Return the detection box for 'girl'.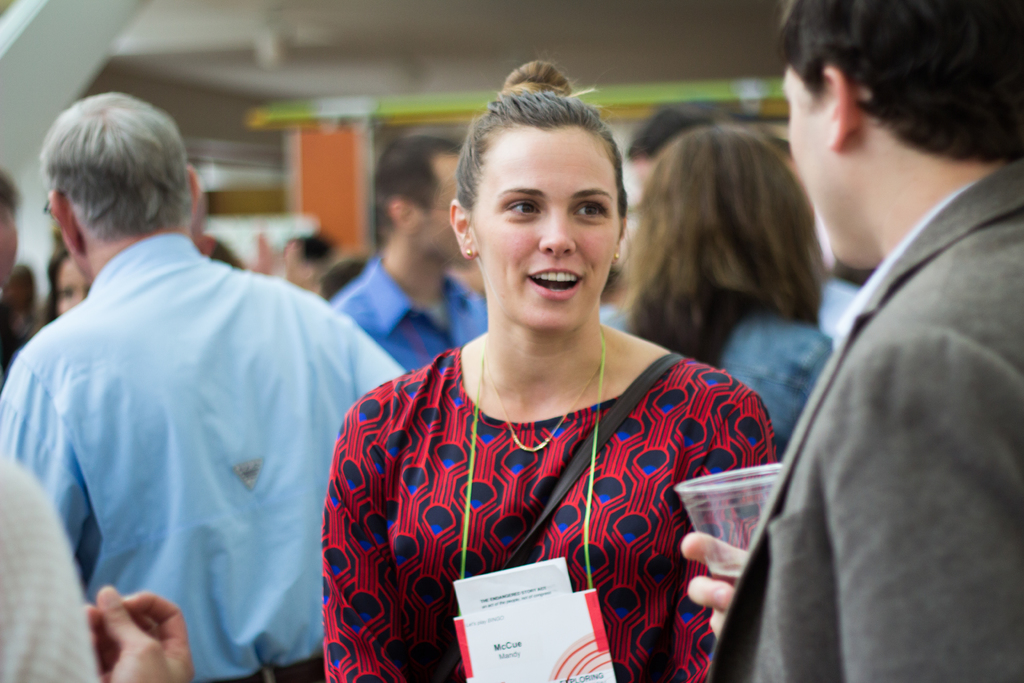
bbox=[323, 63, 781, 680].
